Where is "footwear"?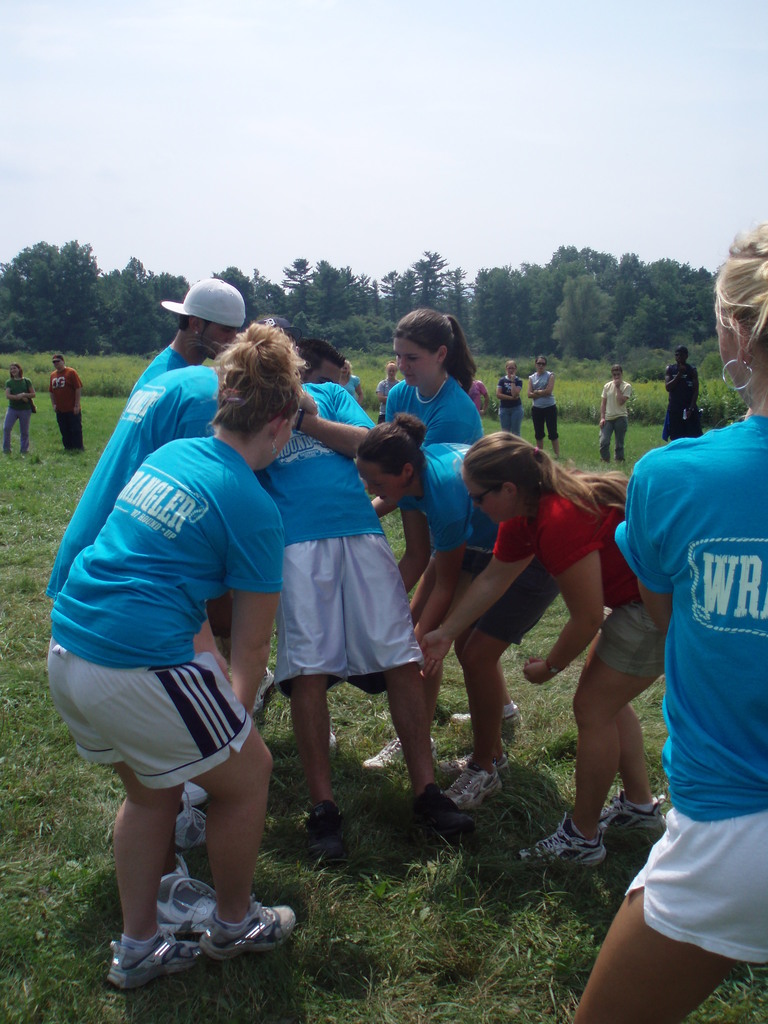
crop(305, 797, 352, 864).
